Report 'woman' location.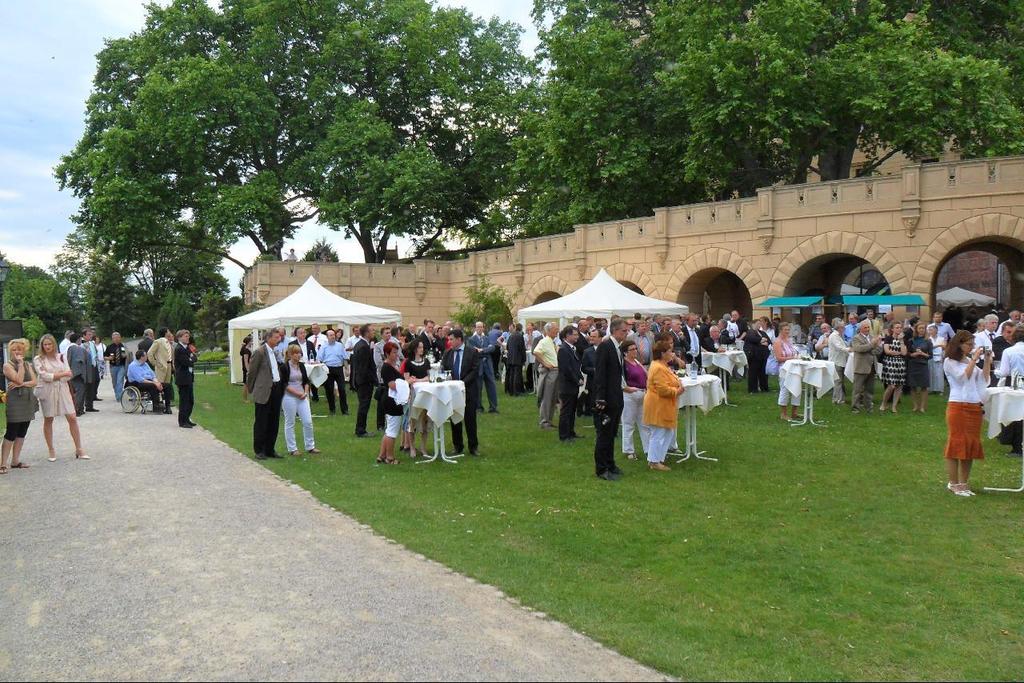
Report: x1=620, y1=341, x2=650, y2=460.
